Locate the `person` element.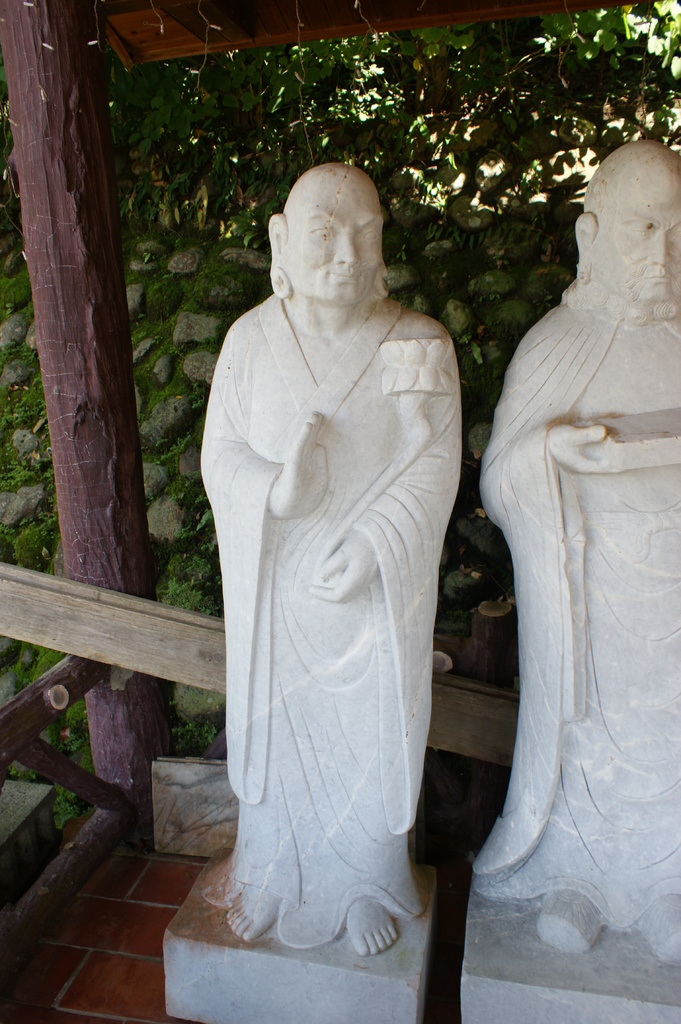
Element bbox: bbox(192, 166, 469, 958).
